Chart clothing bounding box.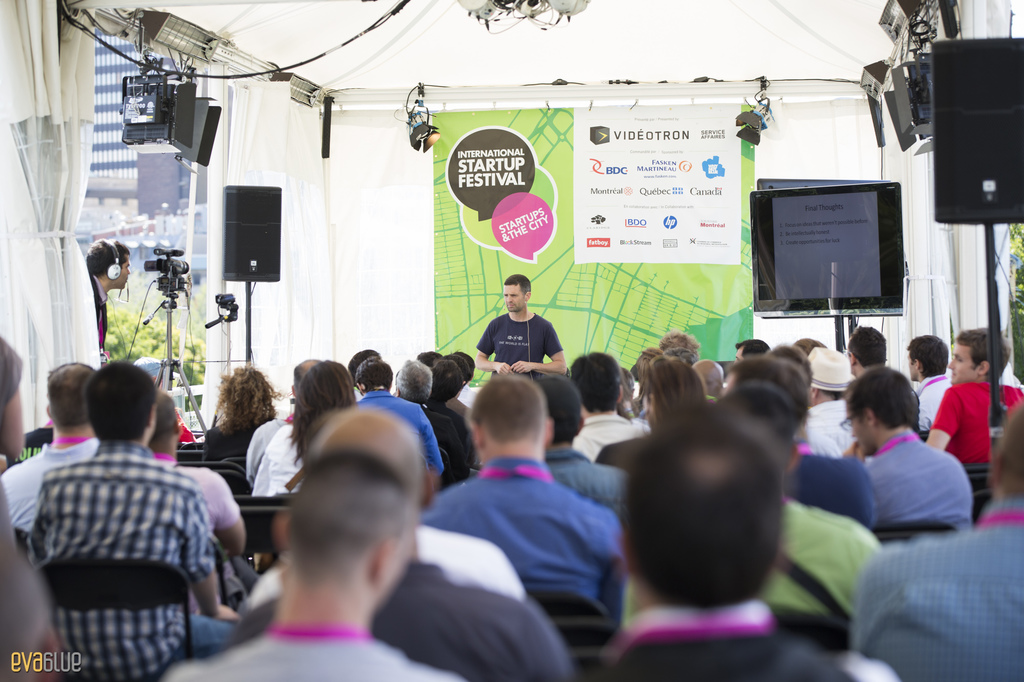
Charted: 757/495/886/617.
